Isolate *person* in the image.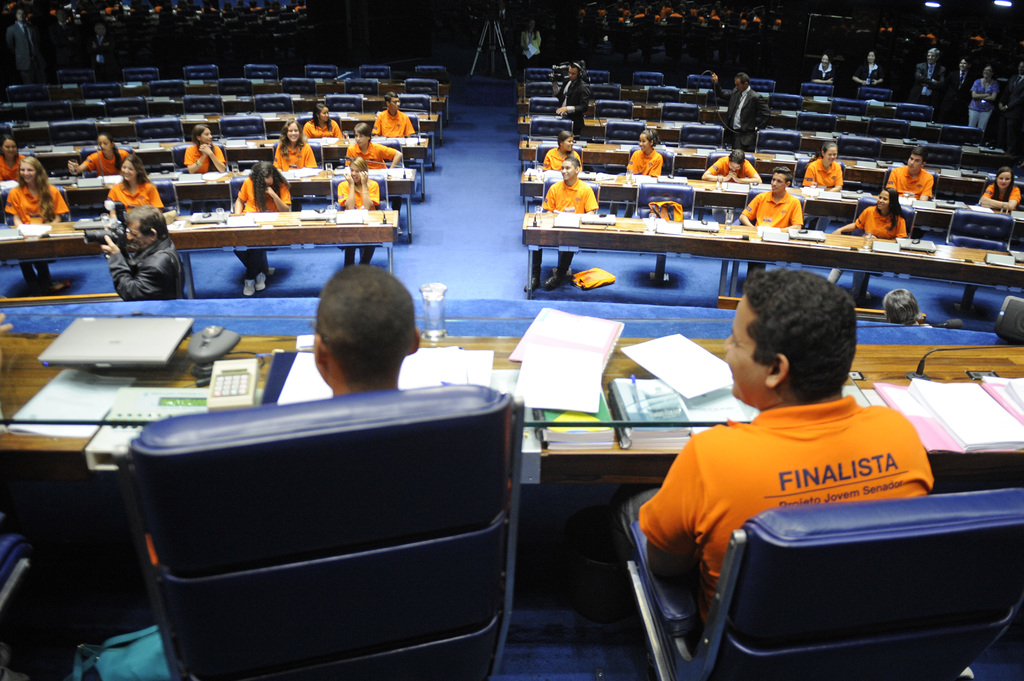
Isolated region: {"x1": 609, "y1": 129, "x2": 666, "y2": 216}.
